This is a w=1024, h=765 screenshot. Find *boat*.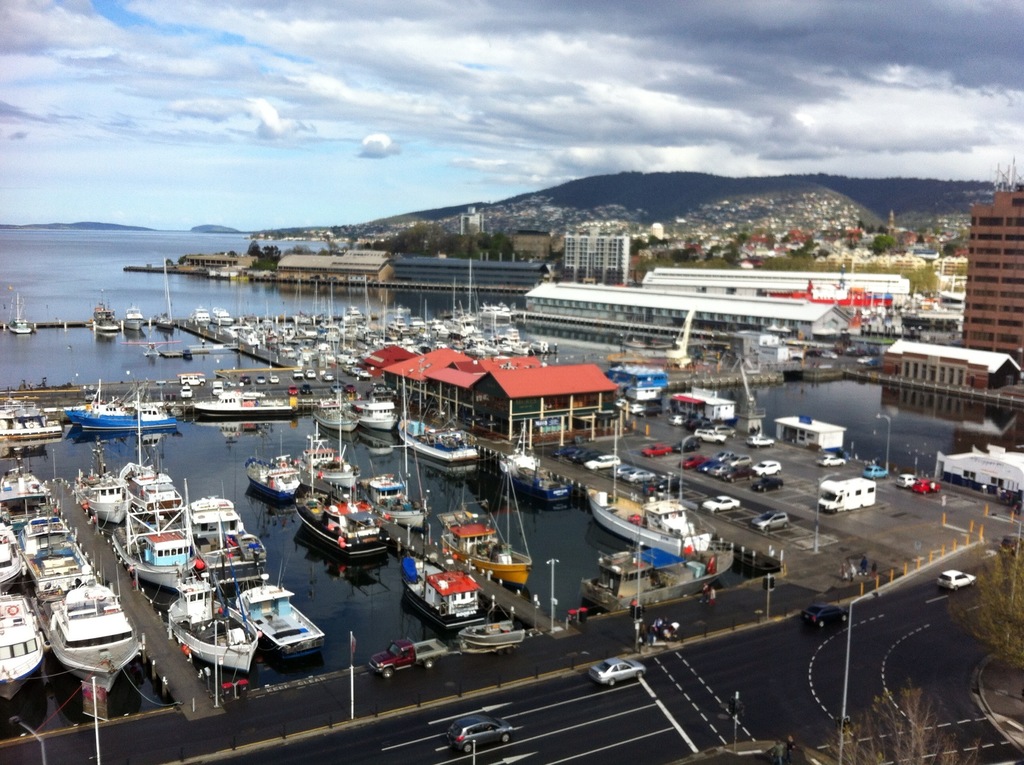
Bounding box: [457,614,527,651].
